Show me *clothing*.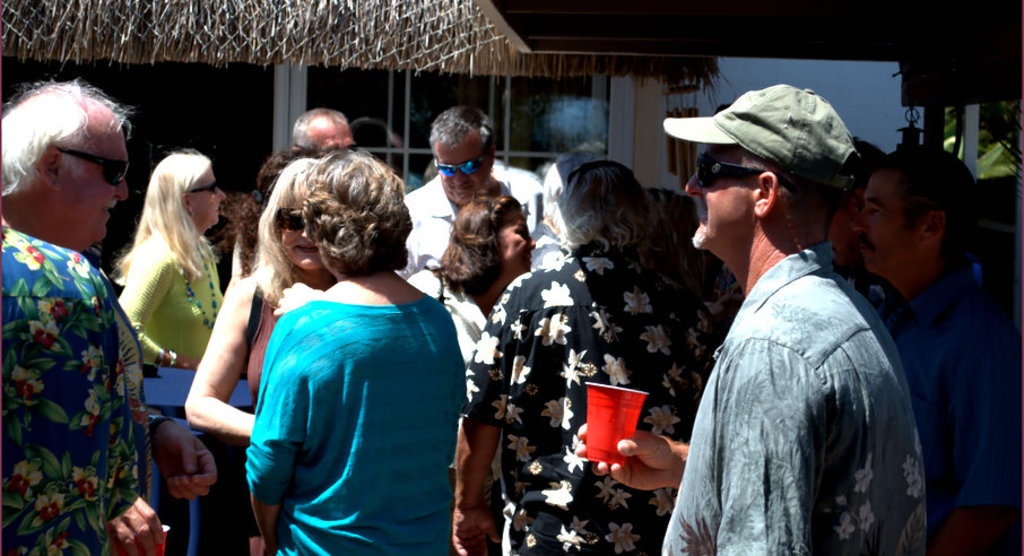
*clothing* is here: pyautogui.locateOnScreen(401, 168, 545, 251).
